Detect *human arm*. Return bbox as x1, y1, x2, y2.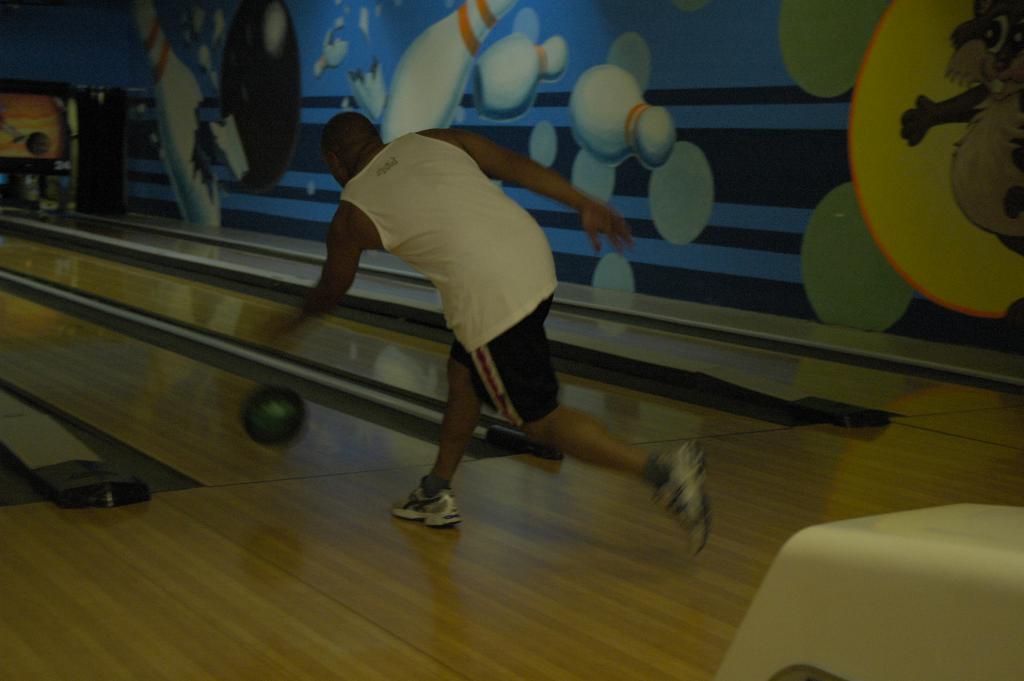
447, 129, 636, 252.
